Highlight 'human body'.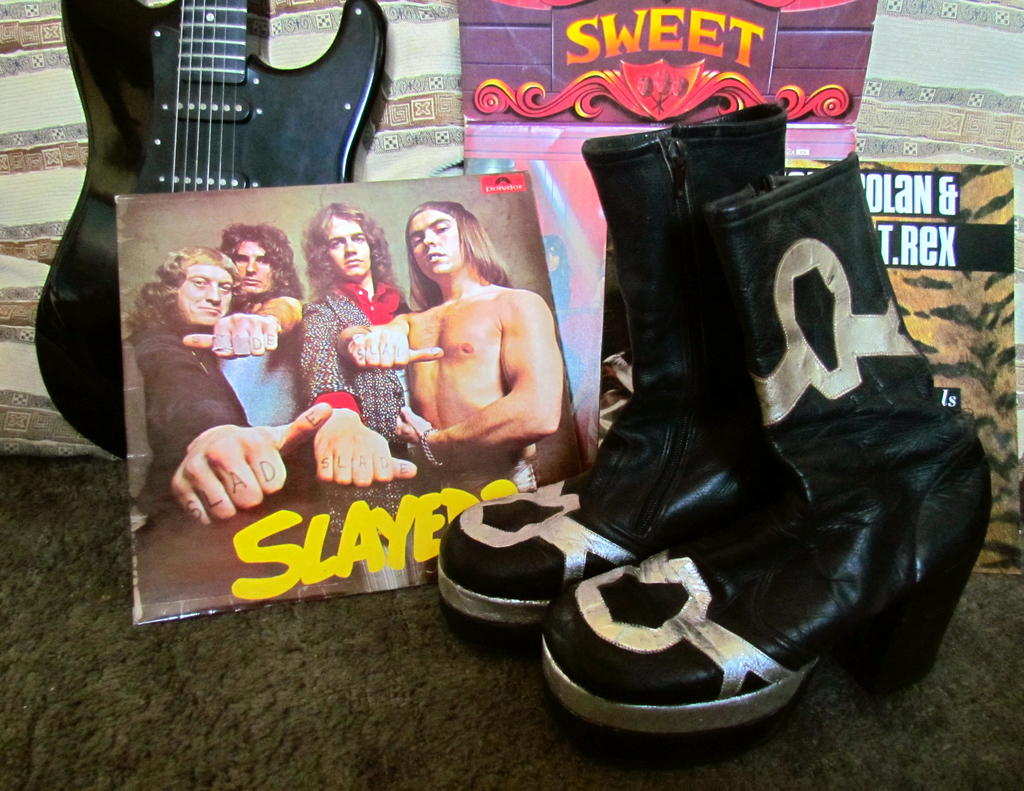
Highlighted region: {"left": 287, "top": 277, "right": 404, "bottom": 487}.
